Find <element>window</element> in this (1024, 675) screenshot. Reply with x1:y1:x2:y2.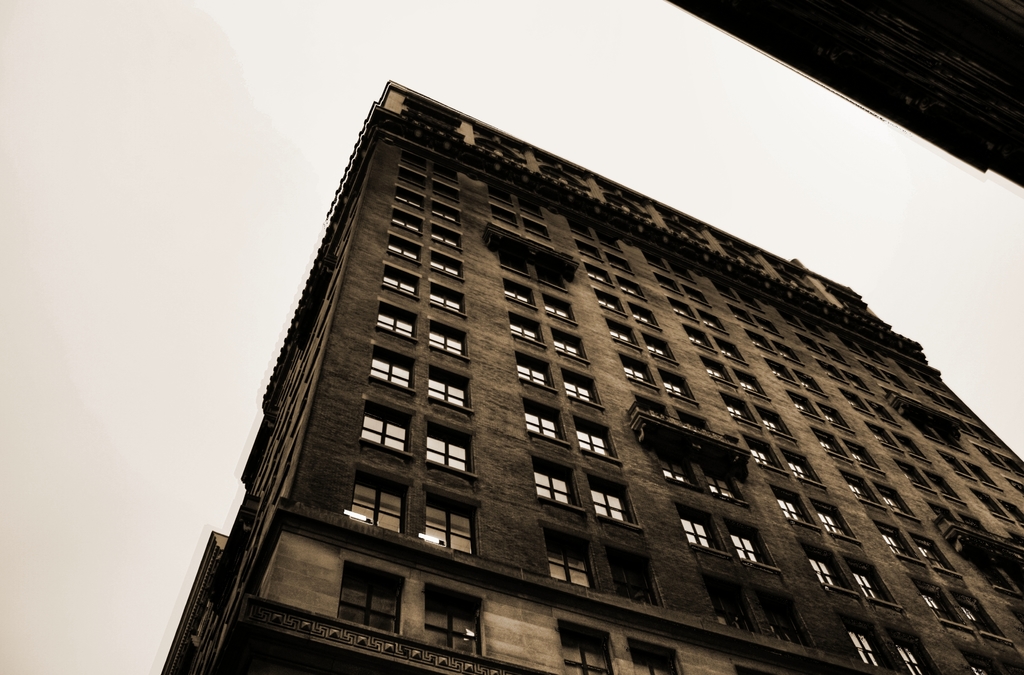
765:412:788:435.
